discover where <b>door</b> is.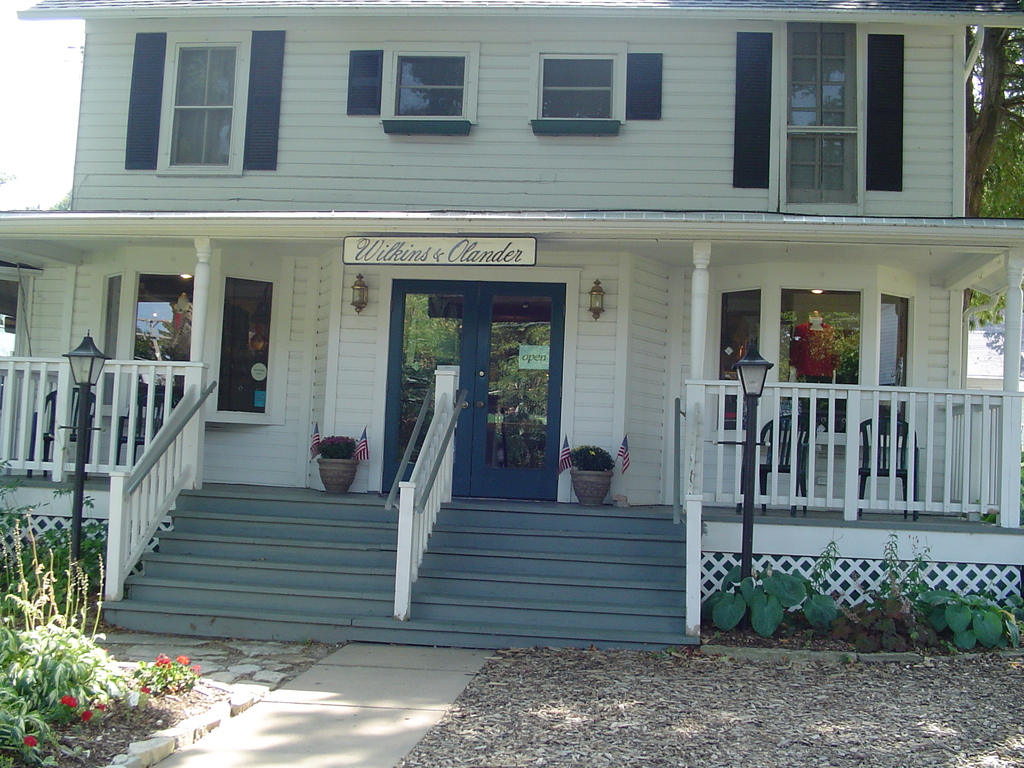
Discovered at locate(378, 279, 565, 509).
